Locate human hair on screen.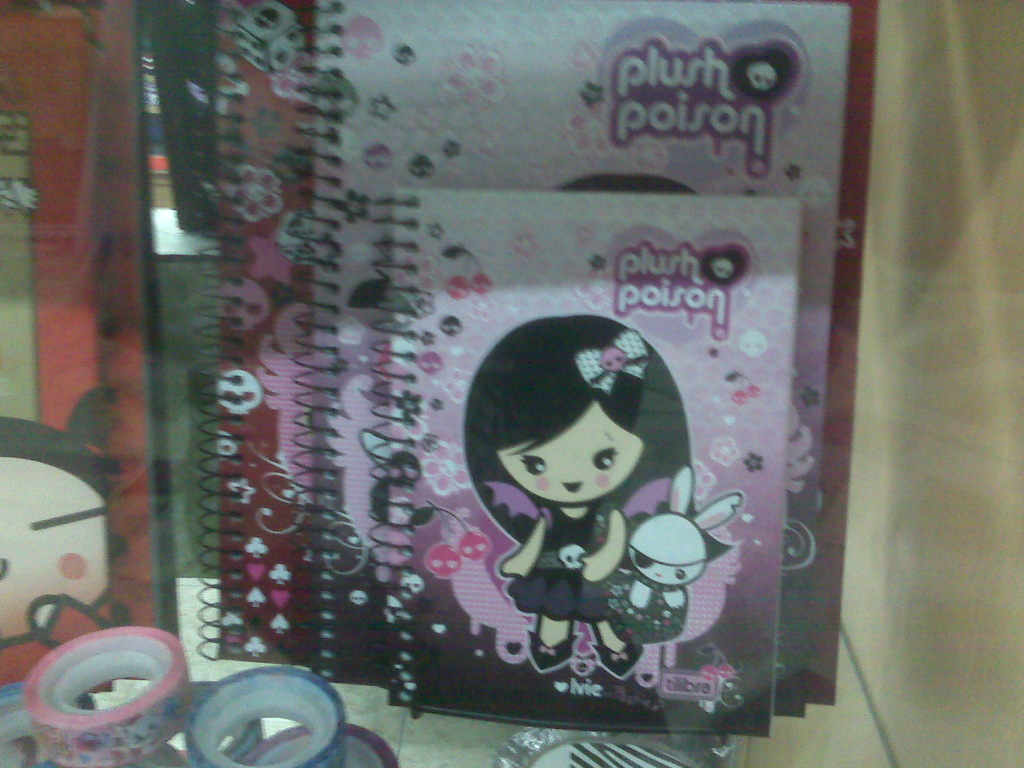
On screen at l=465, t=308, r=691, b=540.
